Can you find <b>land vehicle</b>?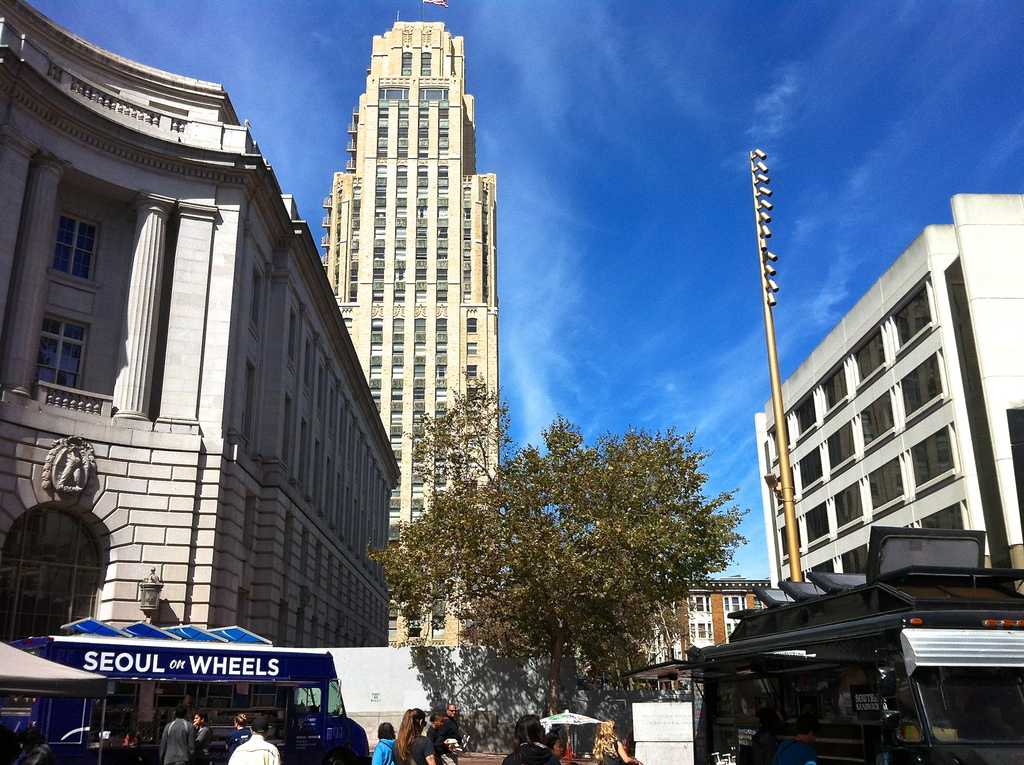
Yes, bounding box: 680, 523, 1023, 764.
